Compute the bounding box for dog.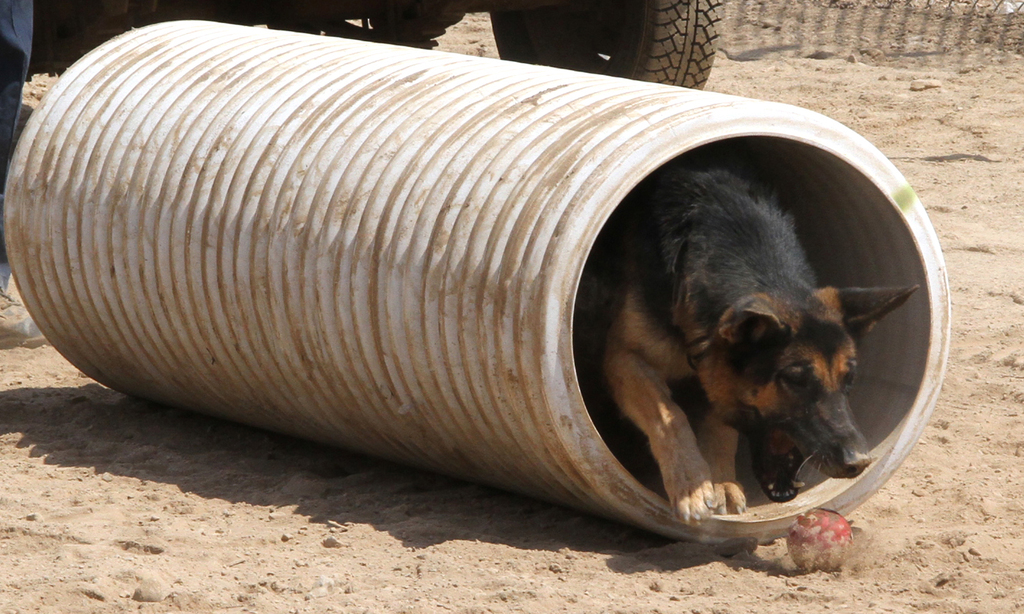
[x1=571, y1=166, x2=921, y2=513].
